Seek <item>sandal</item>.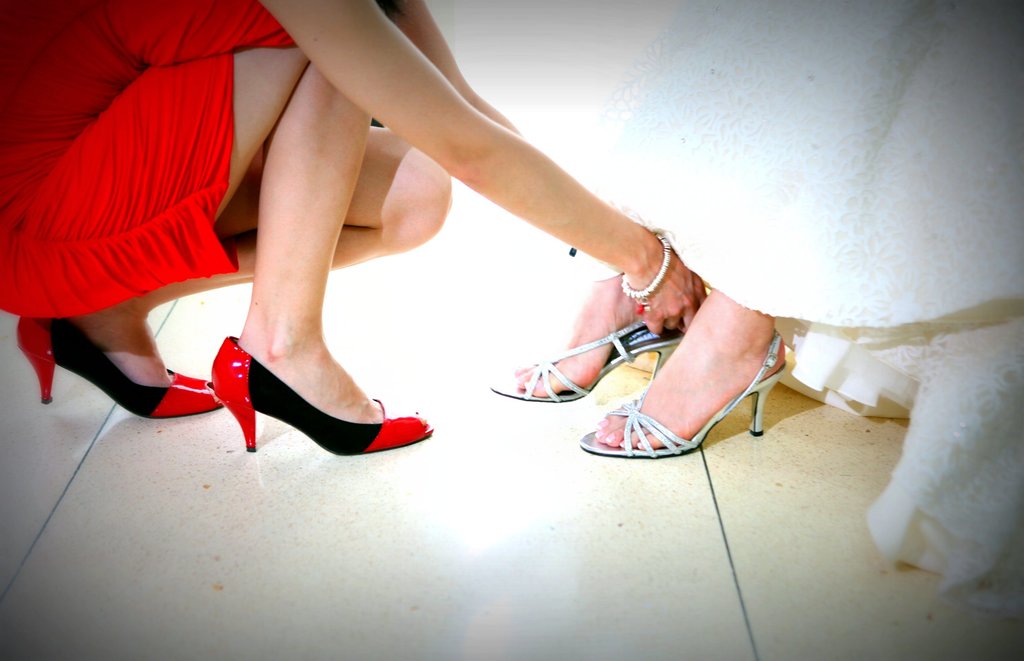
(left=490, top=320, right=681, bottom=404).
